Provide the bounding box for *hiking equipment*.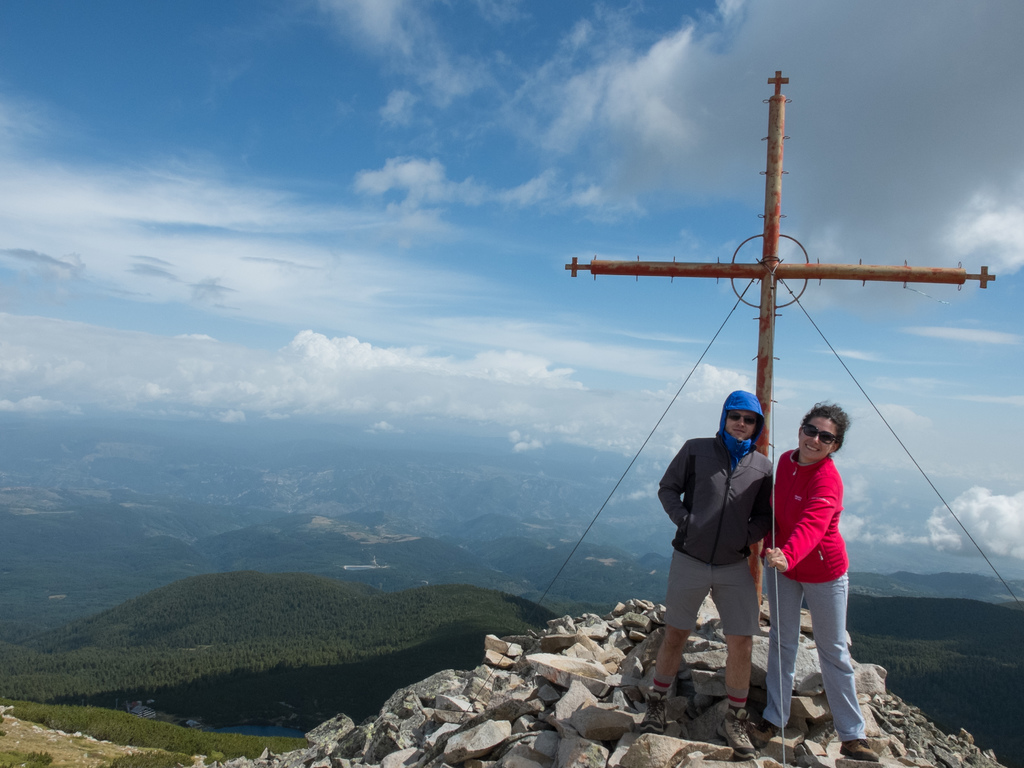
rect(638, 687, 670, 737).
